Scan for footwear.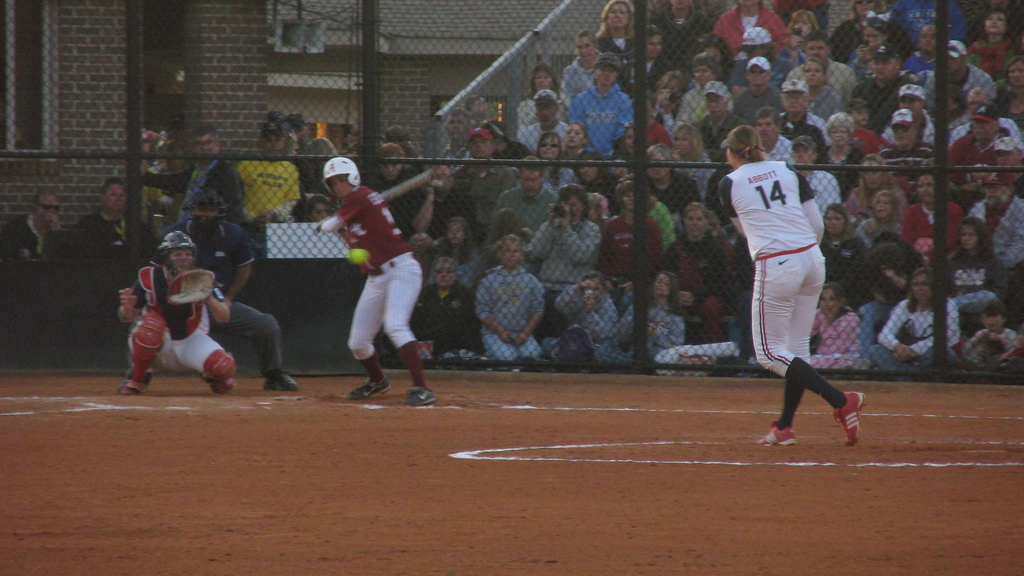
Scan result: [left=404, top=388, right=436, bottom=409].
